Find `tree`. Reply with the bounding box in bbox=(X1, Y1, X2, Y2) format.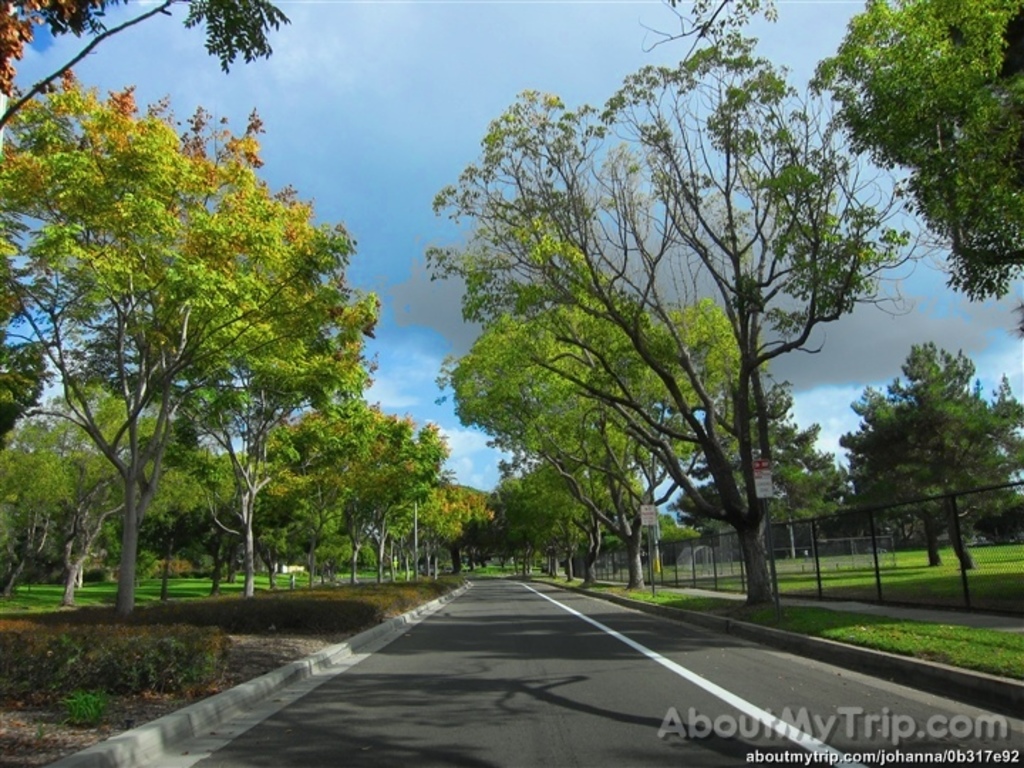
bbox=(833, 337, 1023, 562).
